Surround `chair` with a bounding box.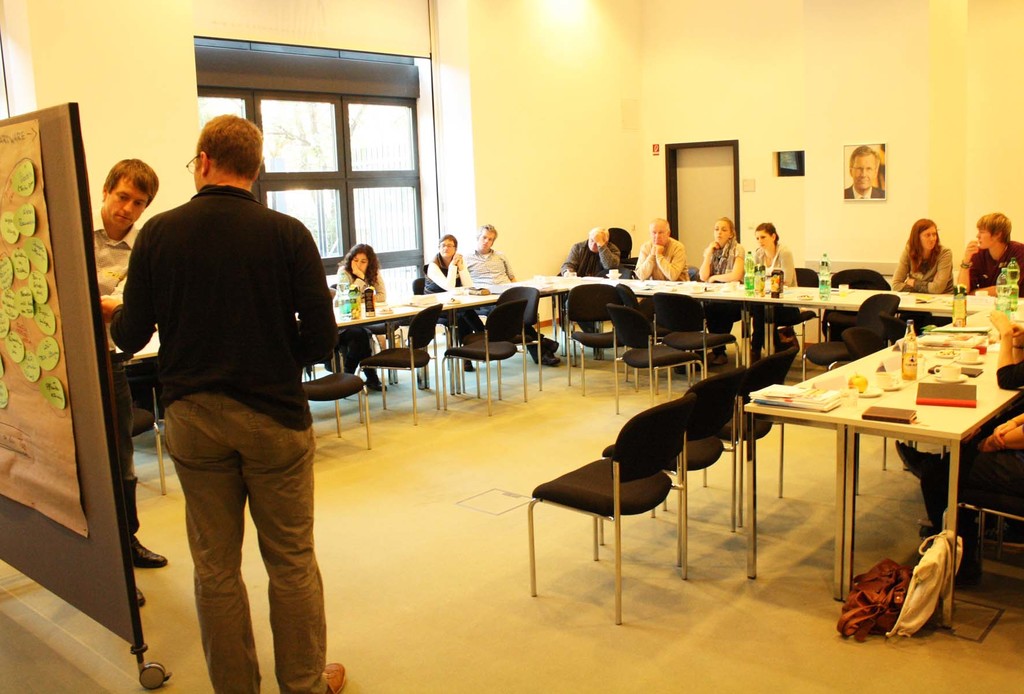
l=439, t=299, r=526, b=424.
